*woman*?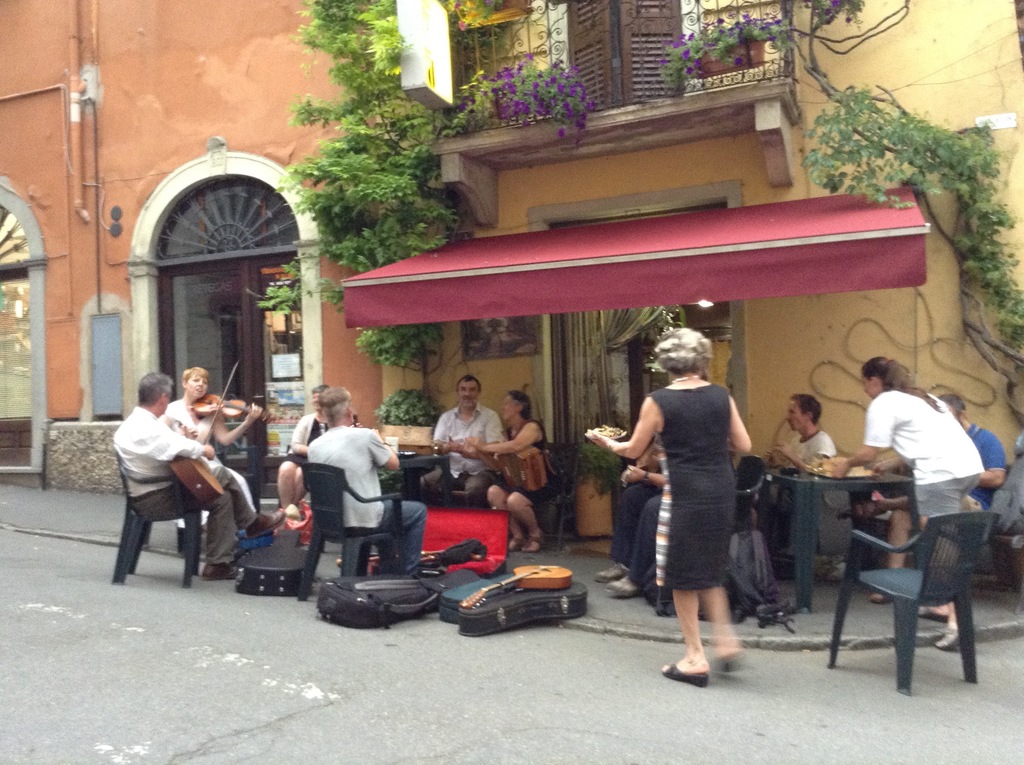
<bbox>813, 356, 986, 651</bbox>
